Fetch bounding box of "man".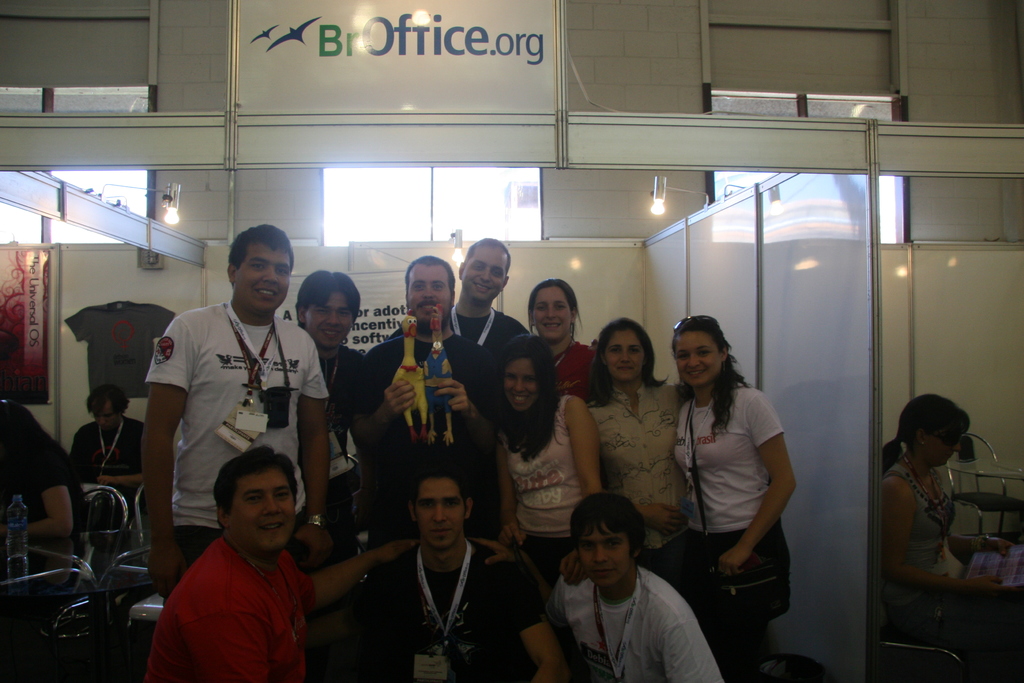
Bbox: <region>531, 506, 726, 679</region>.
